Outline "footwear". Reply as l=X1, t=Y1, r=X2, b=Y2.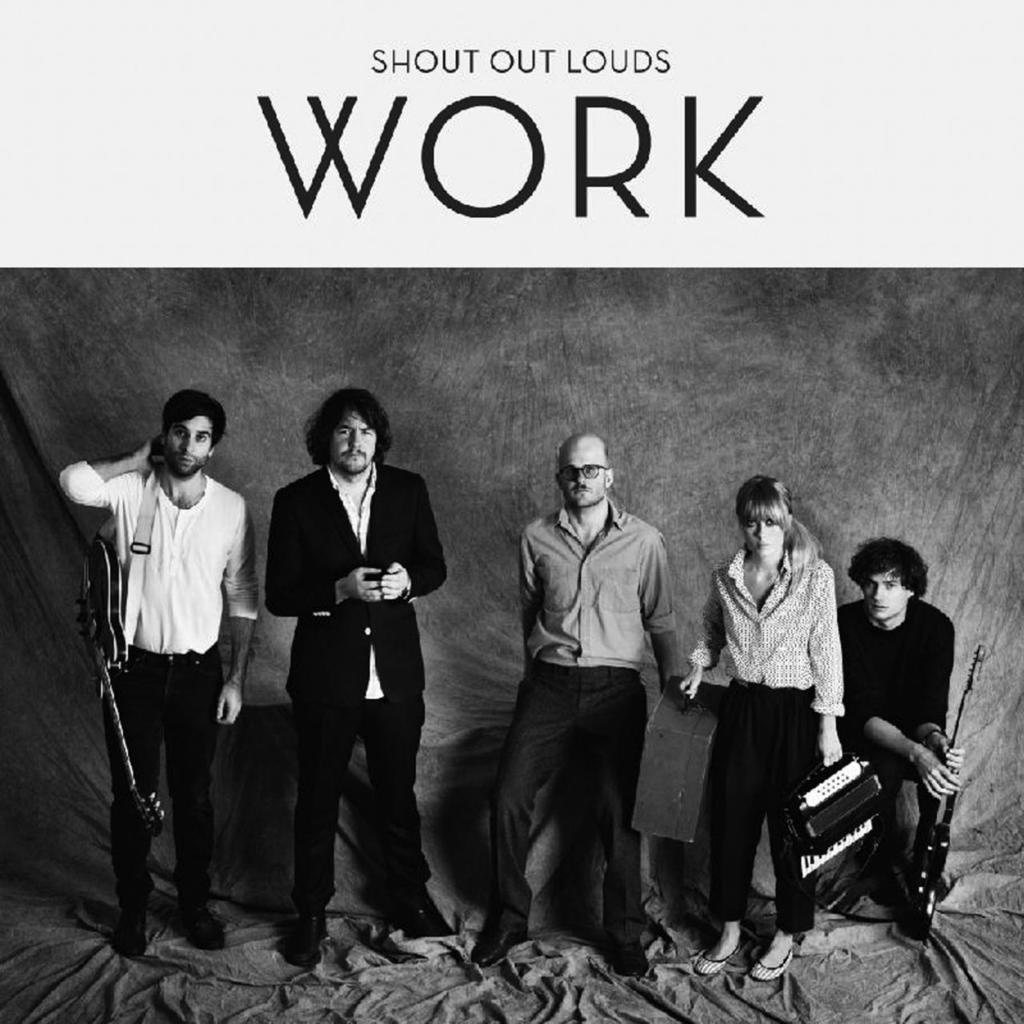
l=754, t=946, r=797, b=974.
